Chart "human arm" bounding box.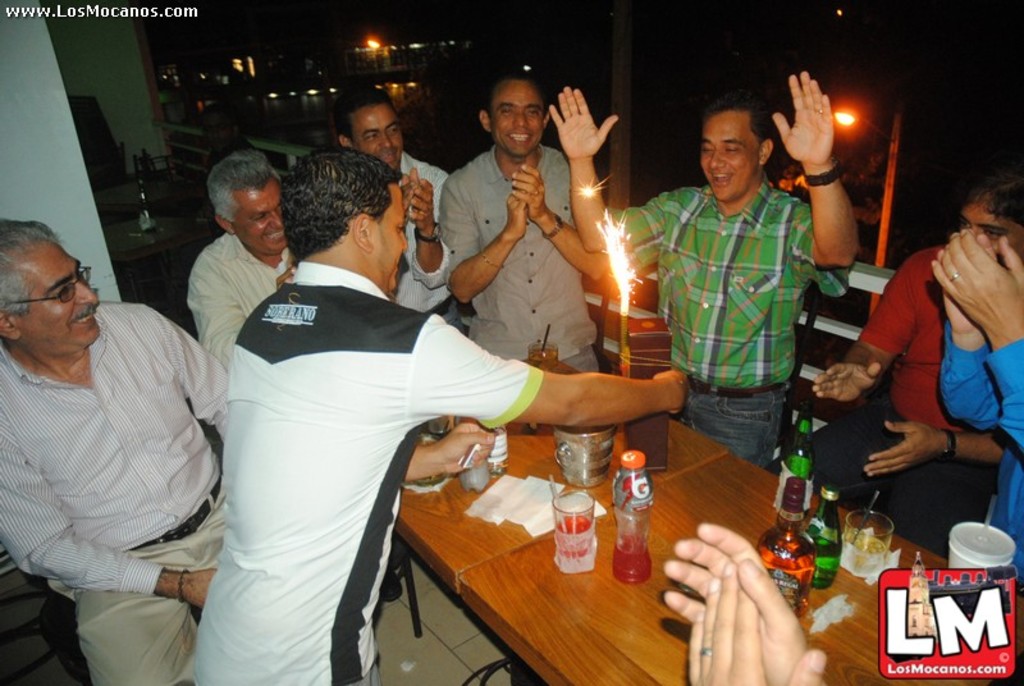
Charted: [933, 227, 1023, 451].
